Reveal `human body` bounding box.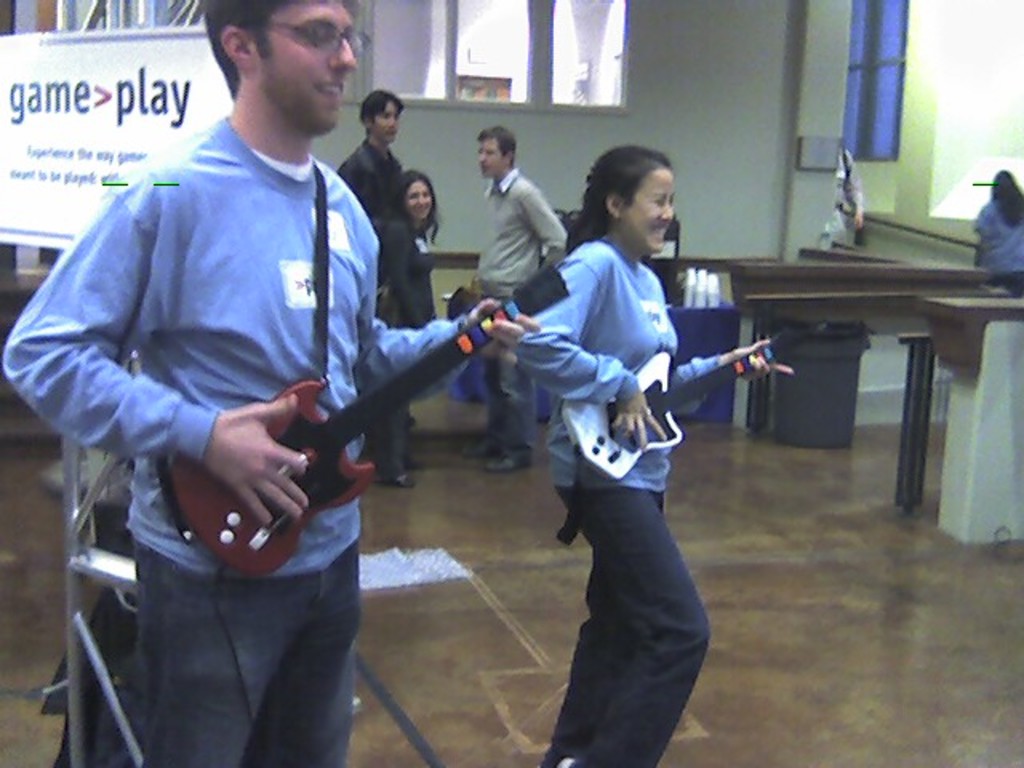
Revealed: bbox=(75, 42, 491, 718).
